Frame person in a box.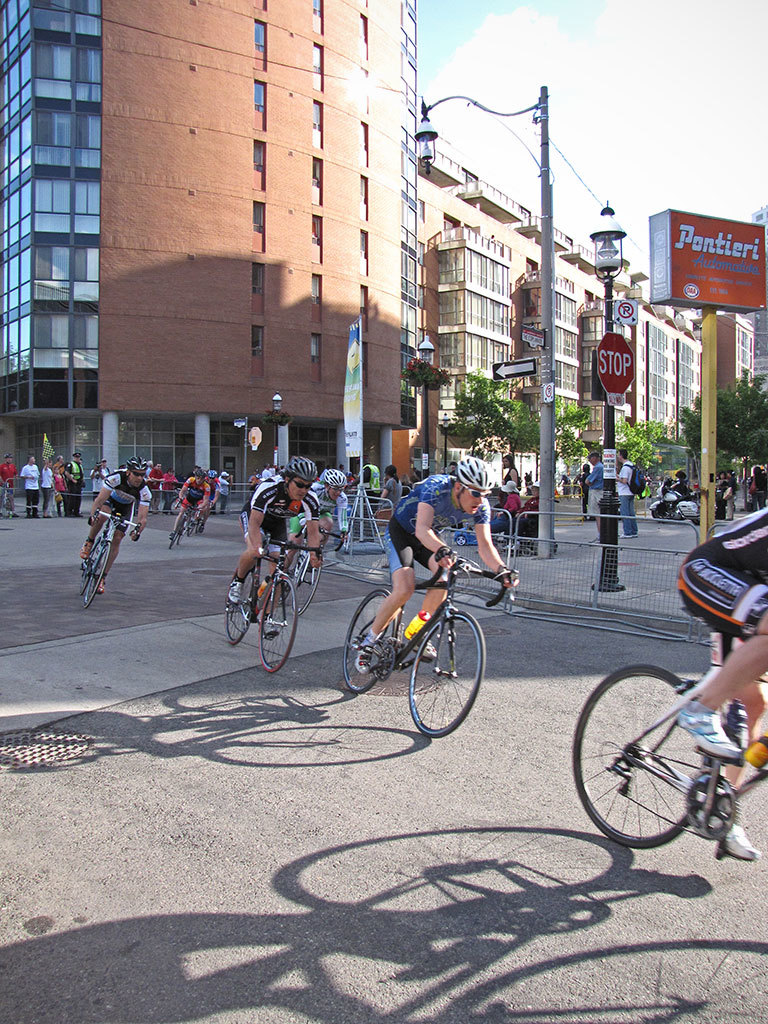
(2, 454, 16, 524).
